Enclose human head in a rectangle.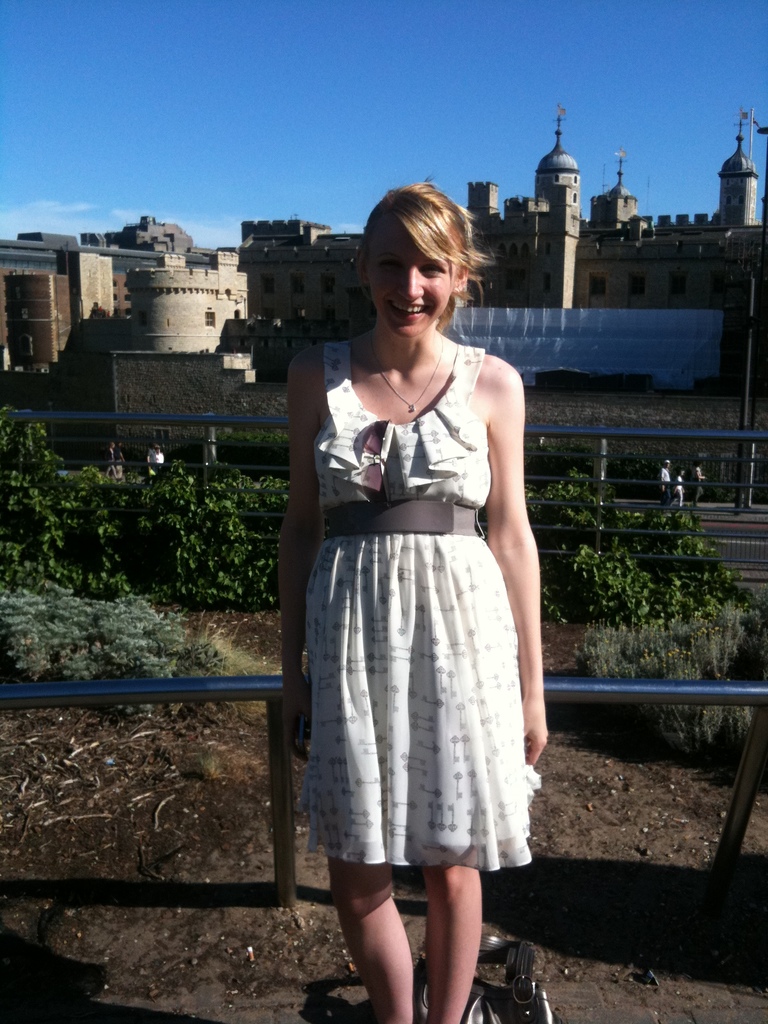
356, 182, 474, 356.
